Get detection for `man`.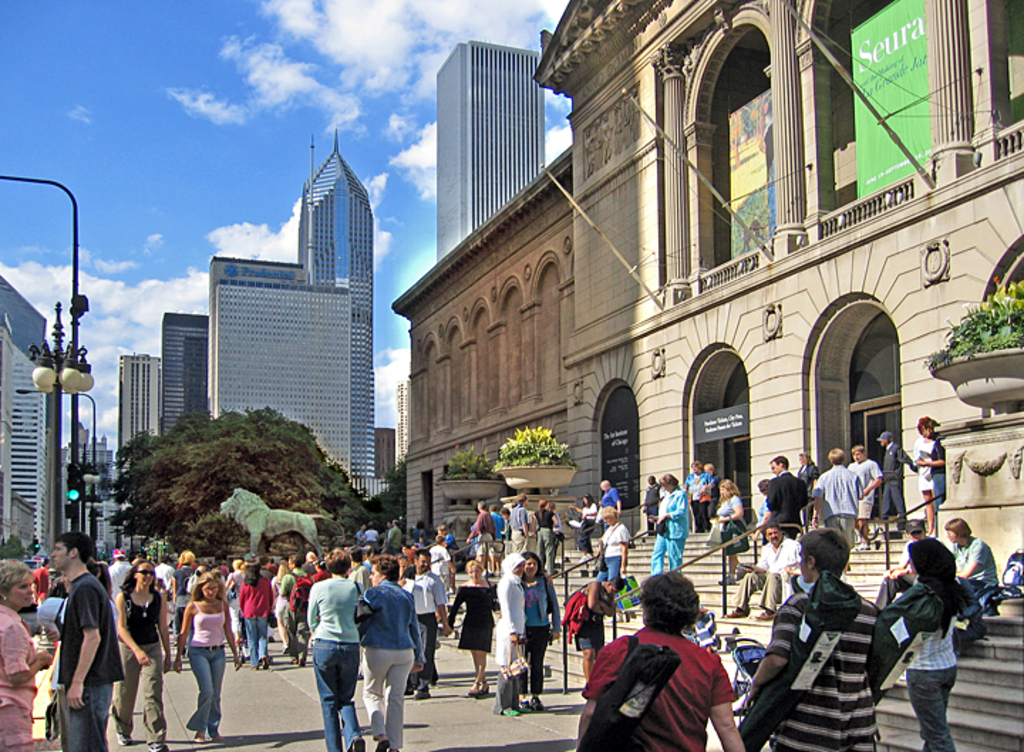
Detection: <box>724,519,806,621</box>.
